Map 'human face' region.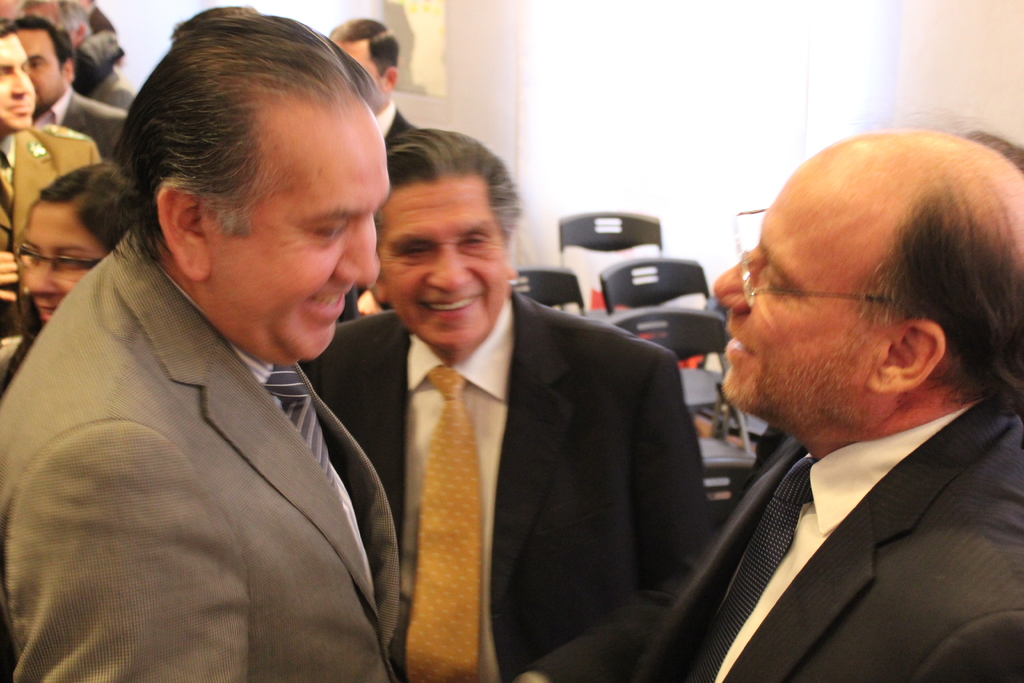
Mapped to x1=715 y1=172 x2=892 y2=416.
